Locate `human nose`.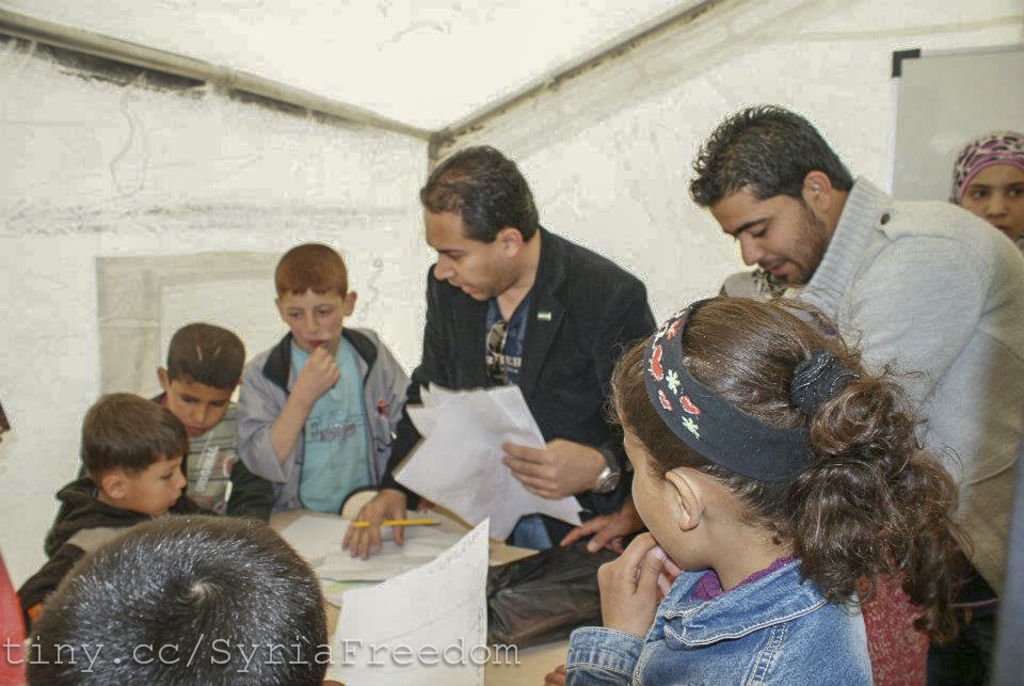
Bounding box: <region>302, 315, 322, 334</region>.
